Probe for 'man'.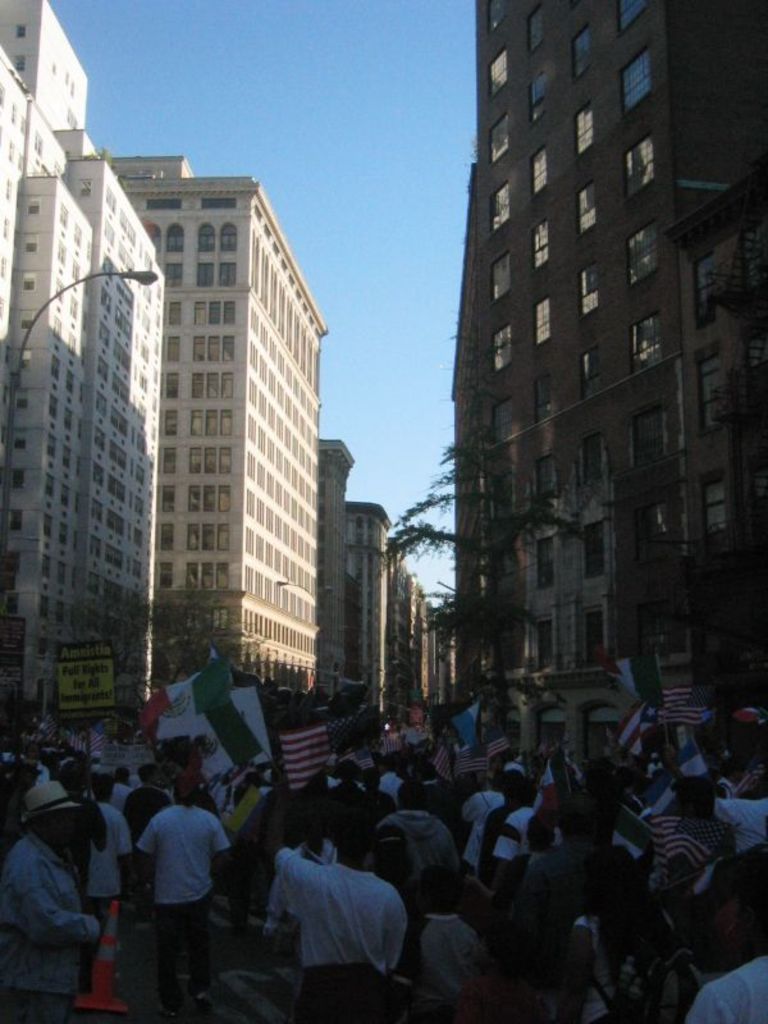
Probe result: {"left": 458, "top": 773, "right": 511, "bottom": 872}.
